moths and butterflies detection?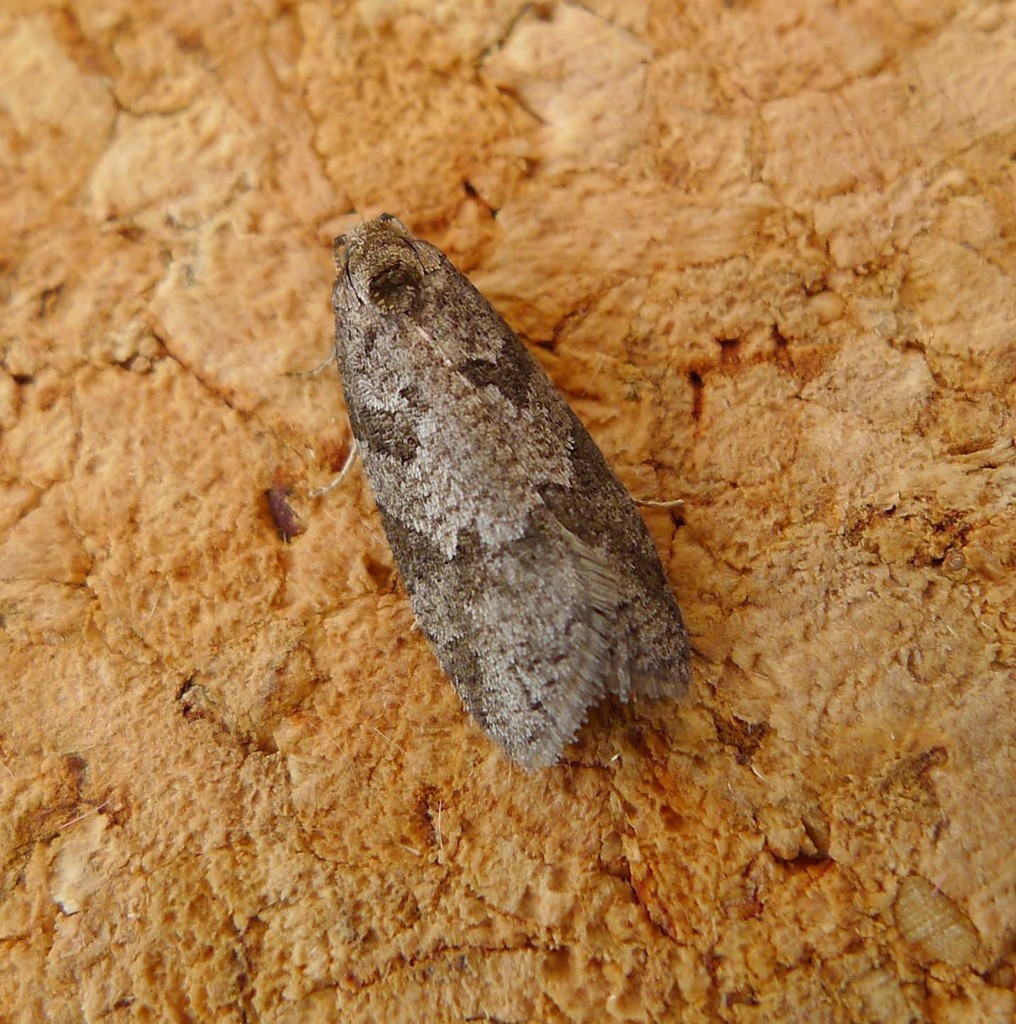
<bbox>306, 205, 715, 761</bbox>
